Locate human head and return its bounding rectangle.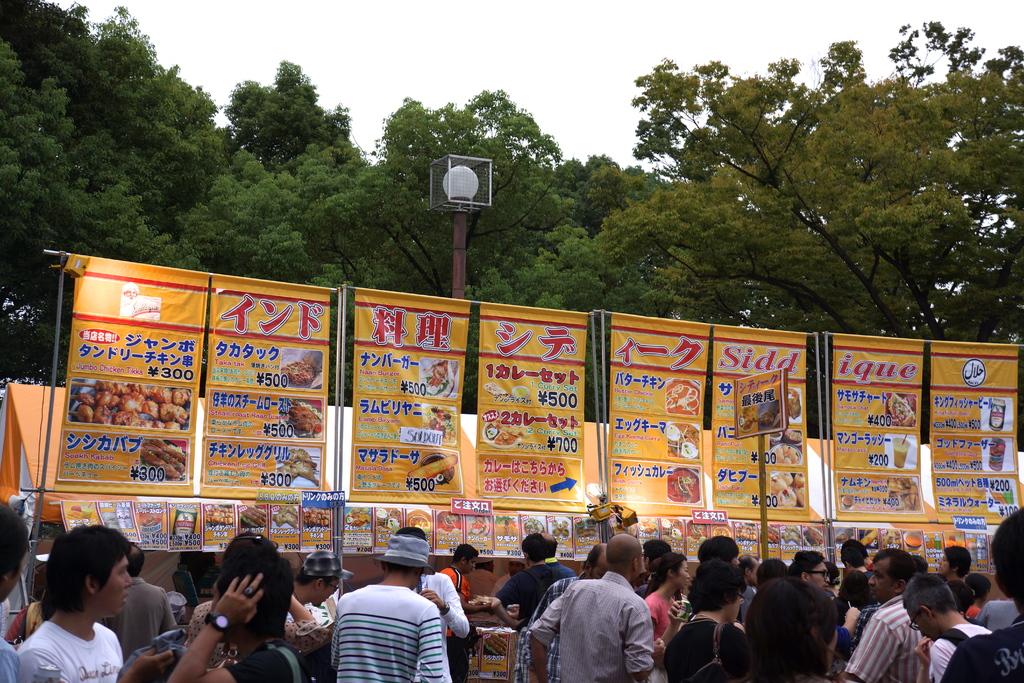
pyautogui.locateOnScreen(452, 545, 479, 573).
